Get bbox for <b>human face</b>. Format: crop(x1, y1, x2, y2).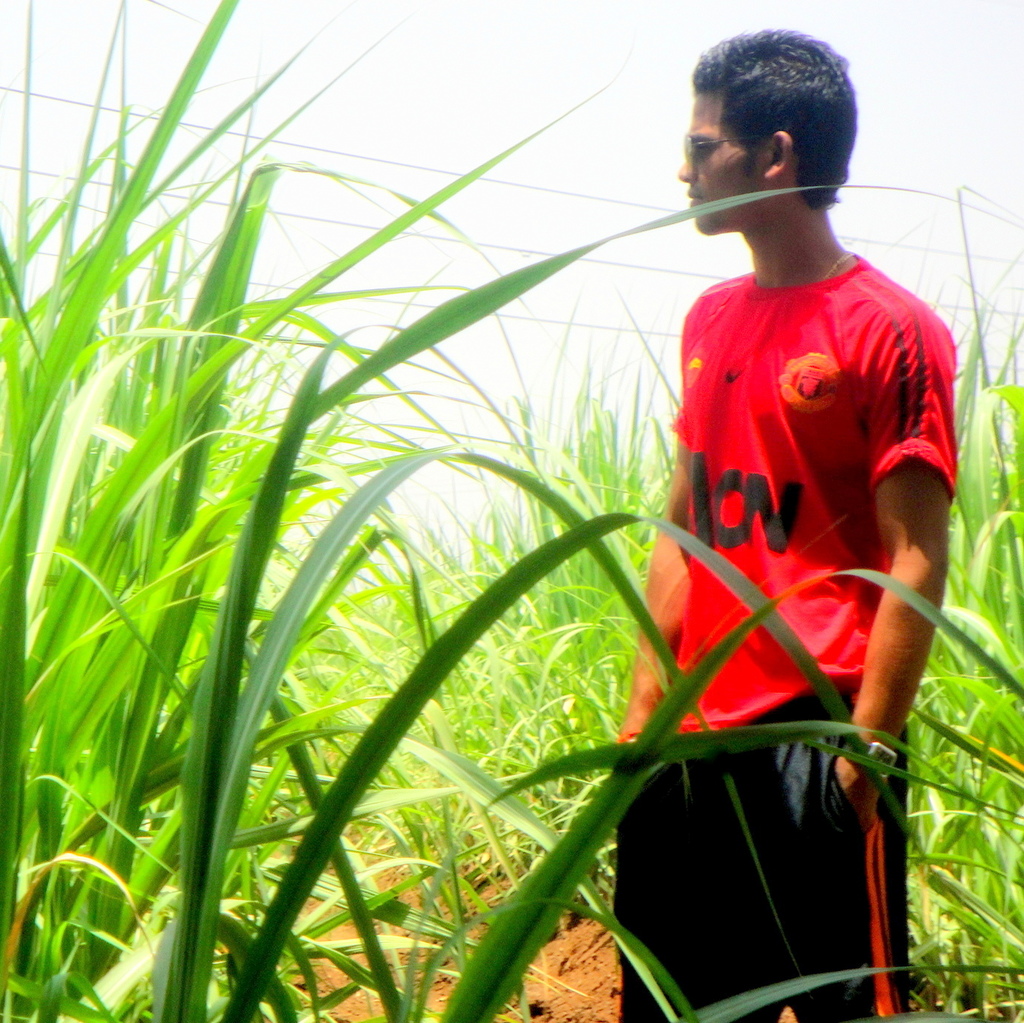
crop(678, 90, 770, 238).
